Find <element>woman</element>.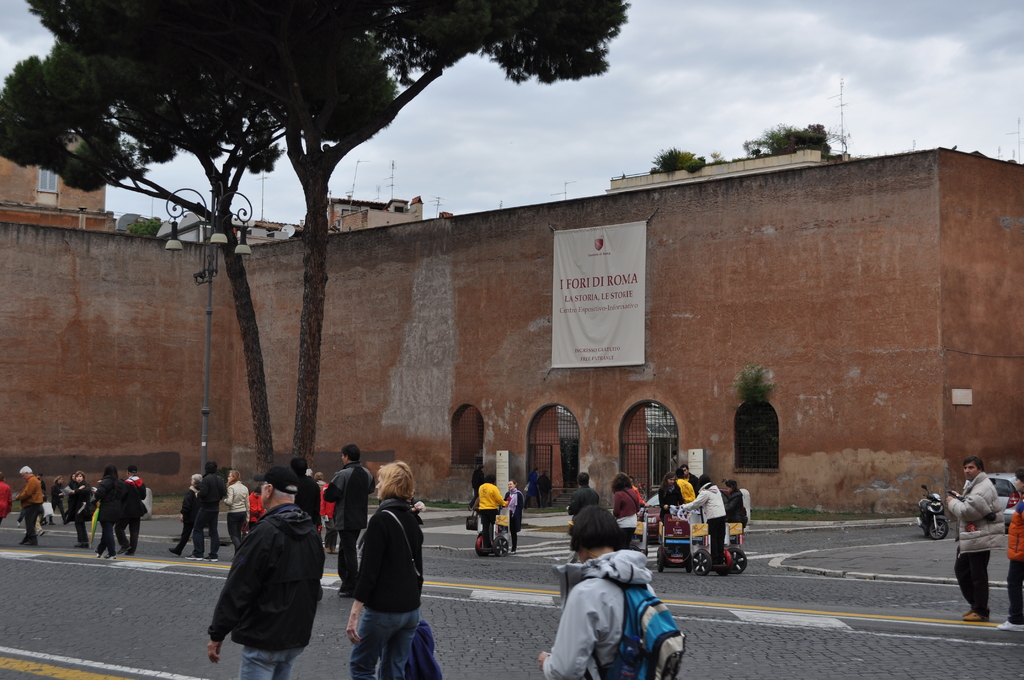
{"x1": 495, "y1": 482, "x2": 524, "y2": 546}.
